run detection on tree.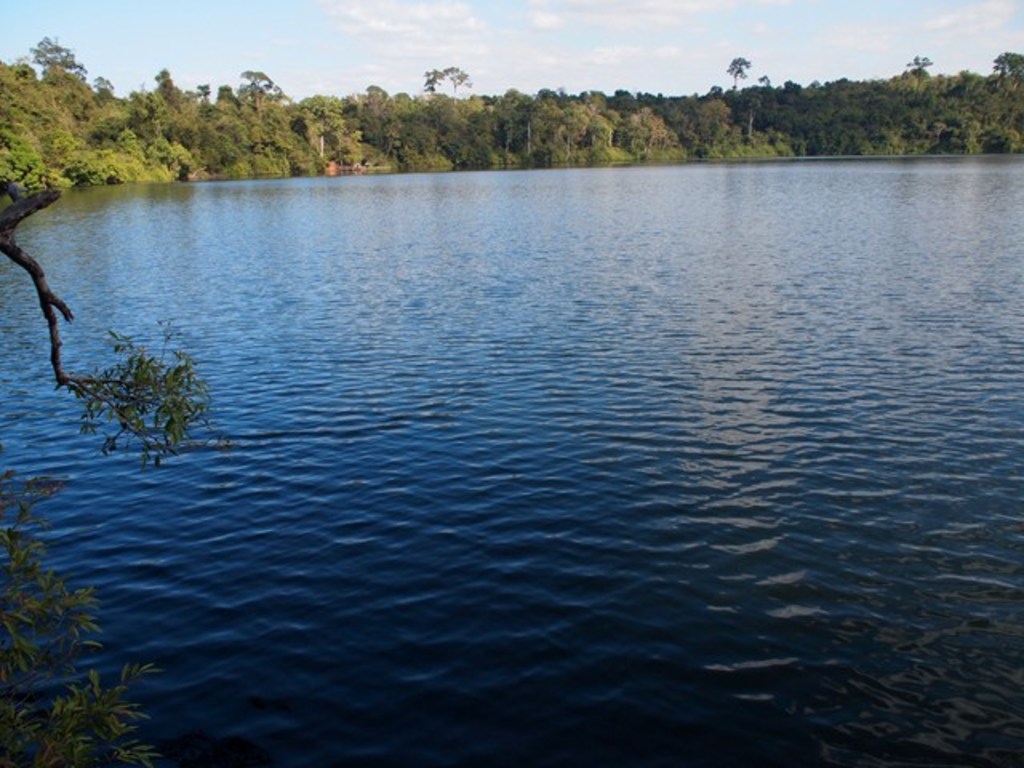
Result: box(237, 66, 285, 101).
